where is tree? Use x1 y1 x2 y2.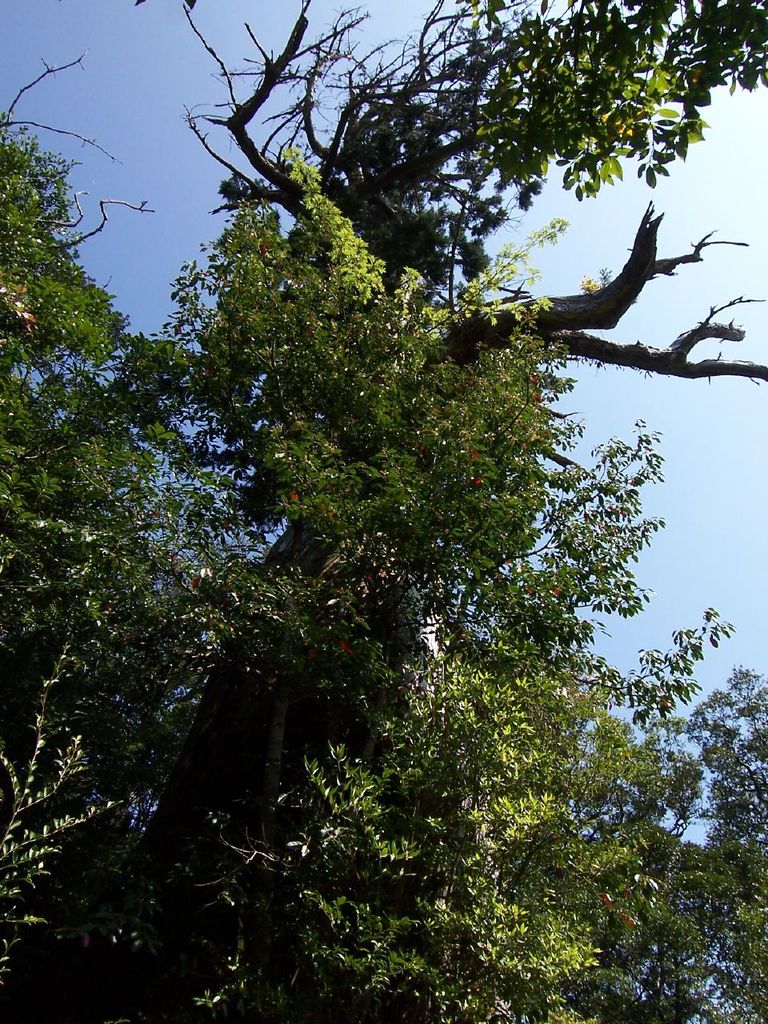
651 665 767 927.
